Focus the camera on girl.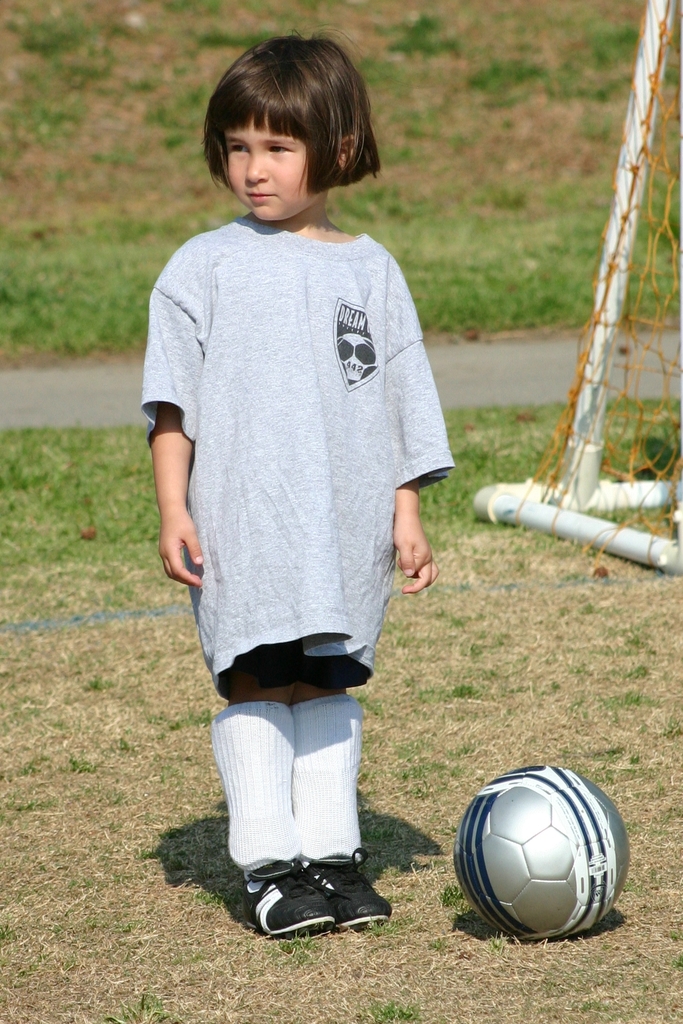
Focus region: left=138, top=36, right=459, bottom=935.
